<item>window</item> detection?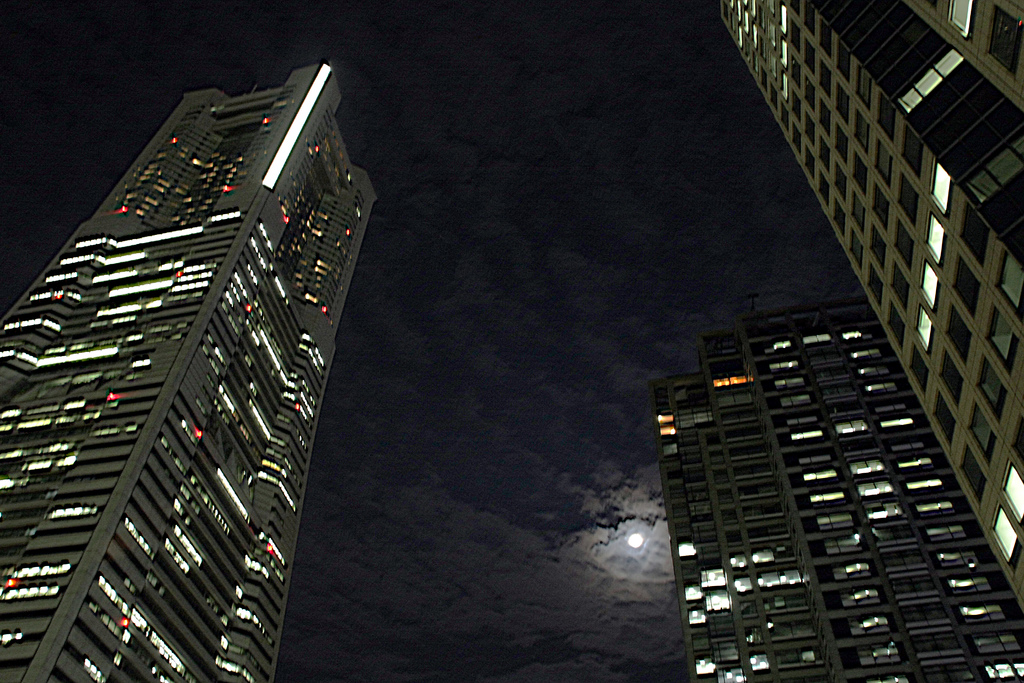
BBox(847, 192, 867, 235)
